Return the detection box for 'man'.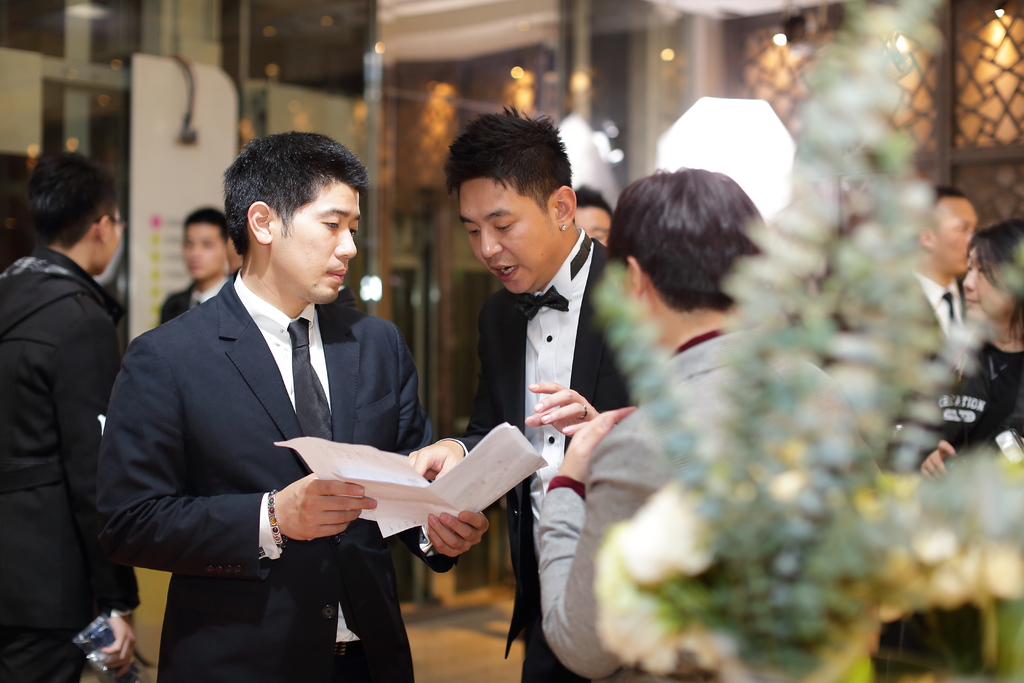
detection(82, 128, 495, 682).
